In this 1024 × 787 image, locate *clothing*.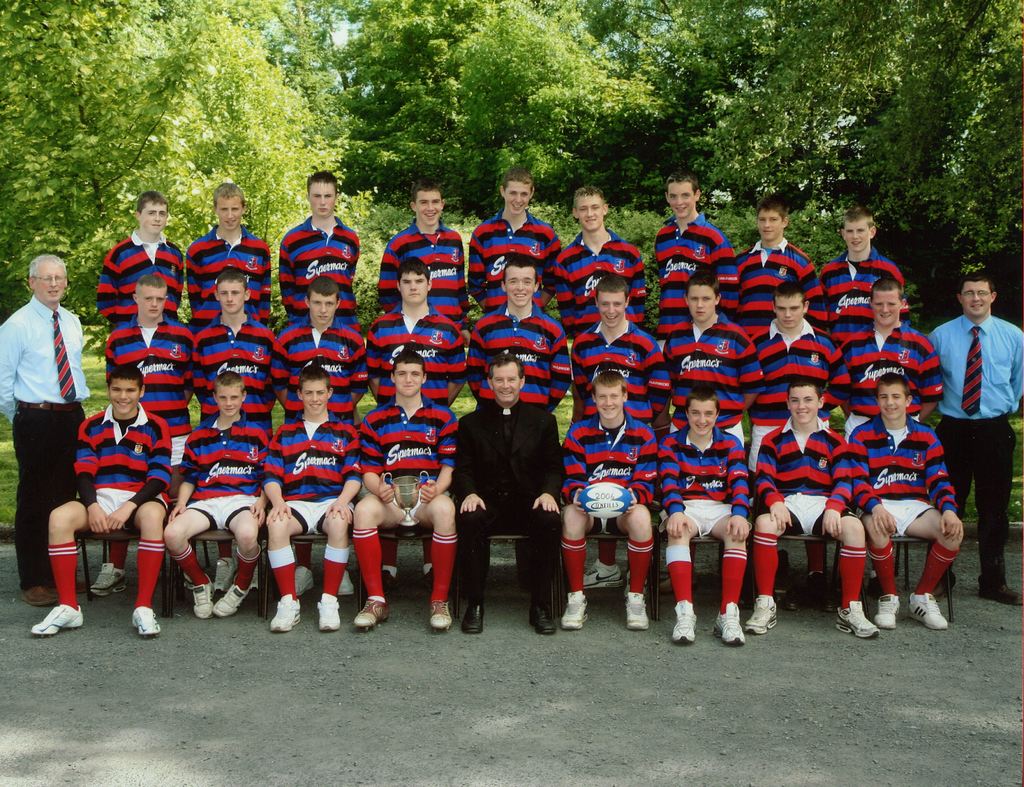
Bounding box: box(270, 316, 371, 416).
